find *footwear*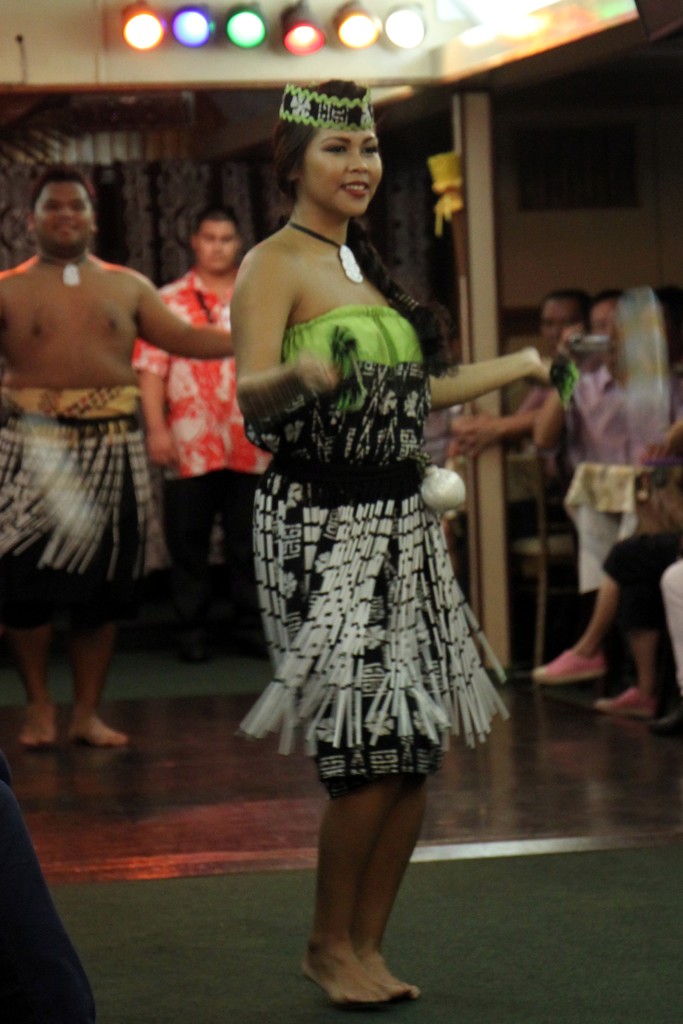
locate(529, 646, 604, 680)
